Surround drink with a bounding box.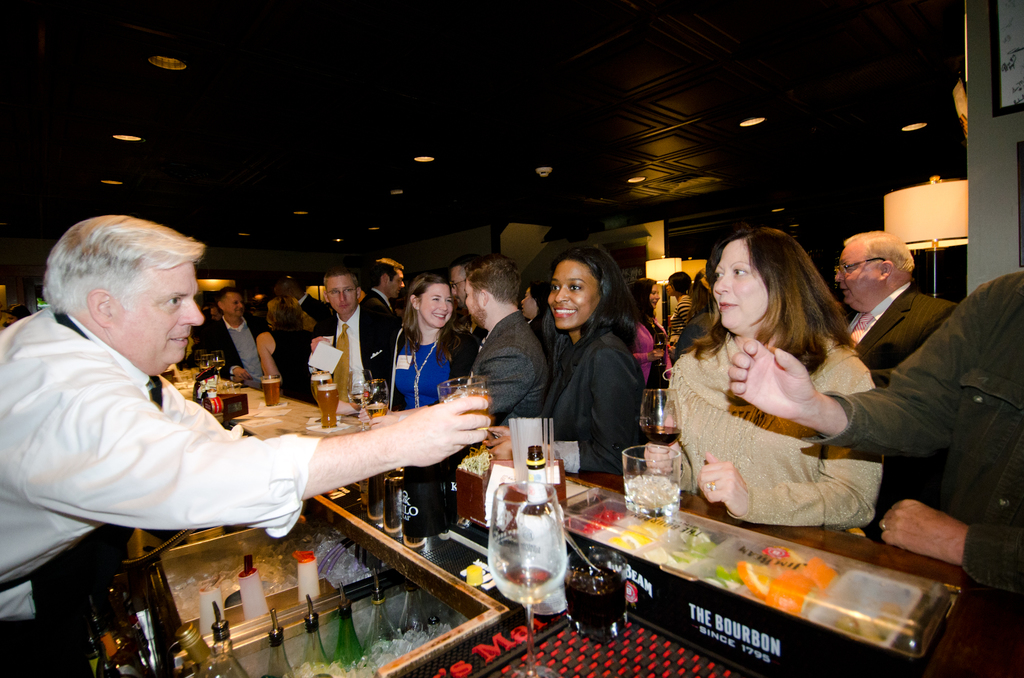
Rect(445, 391, 486, 419).
